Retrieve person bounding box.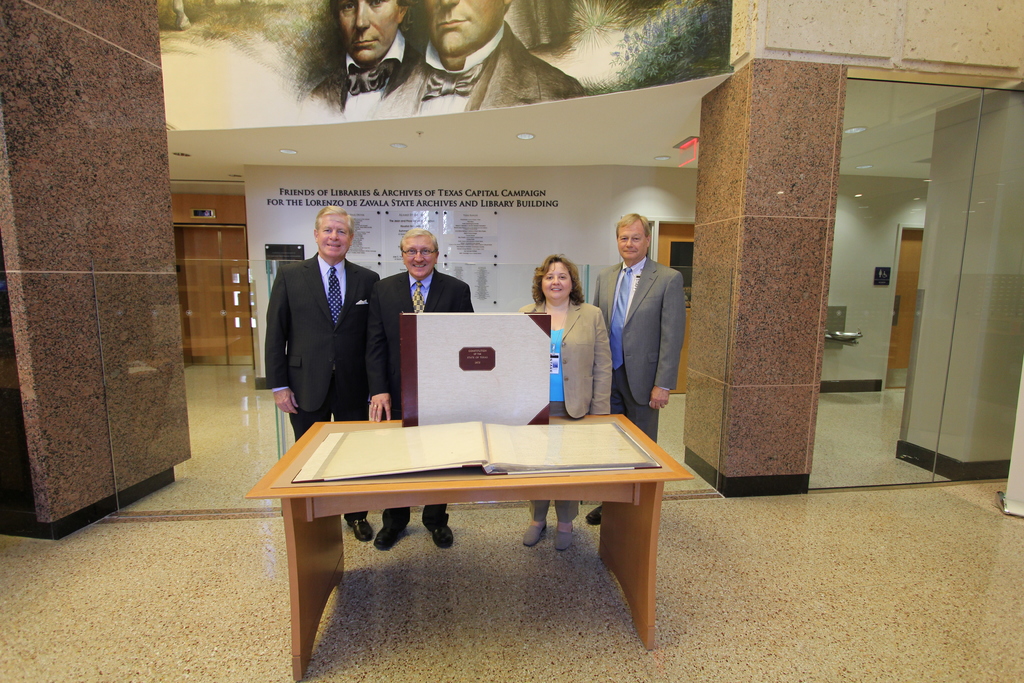
Bounding box: 267,198,378,447.
